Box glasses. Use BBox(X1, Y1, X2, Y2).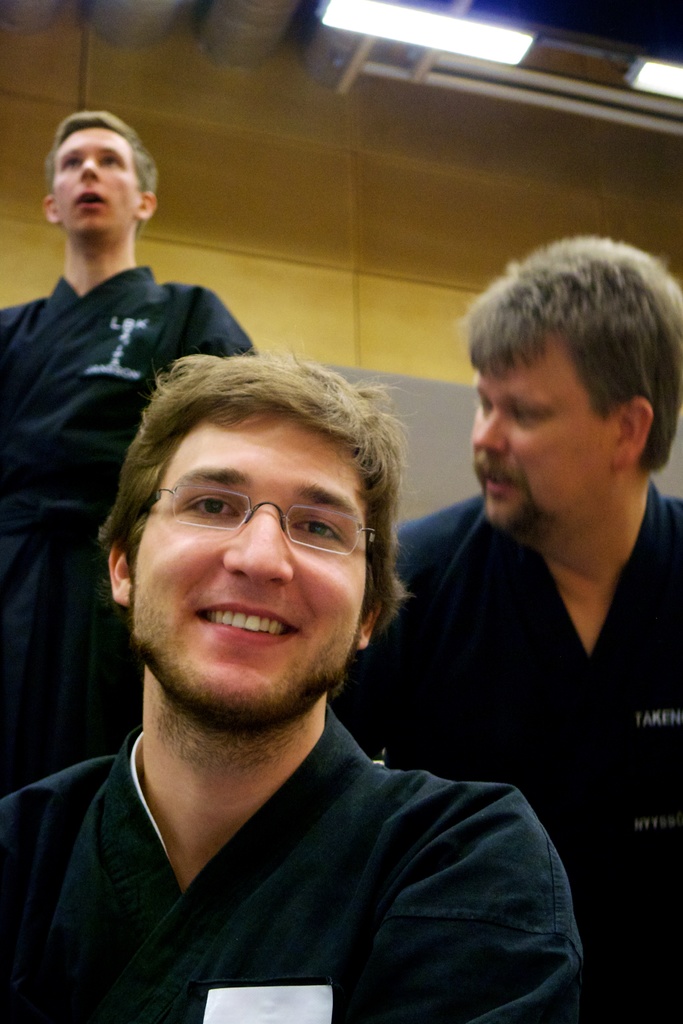
BBox(124, 474, 392, 570).
